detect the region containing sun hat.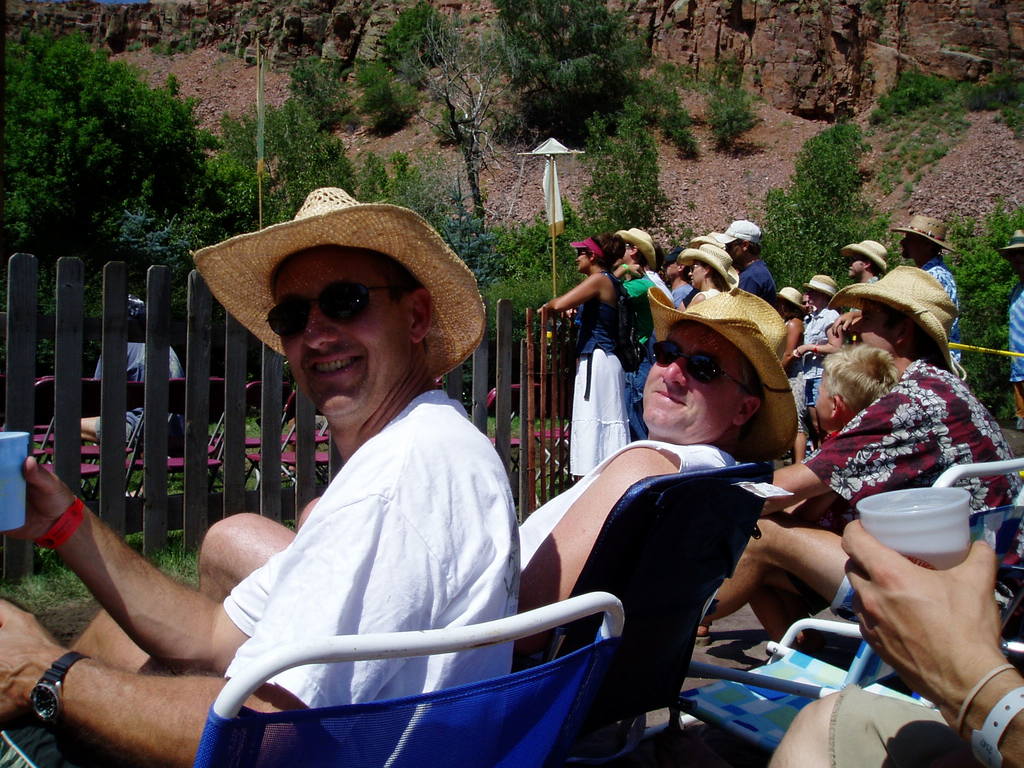
{"x1": 680, "y1": 244, "x2": 742, "y2": 289}.
